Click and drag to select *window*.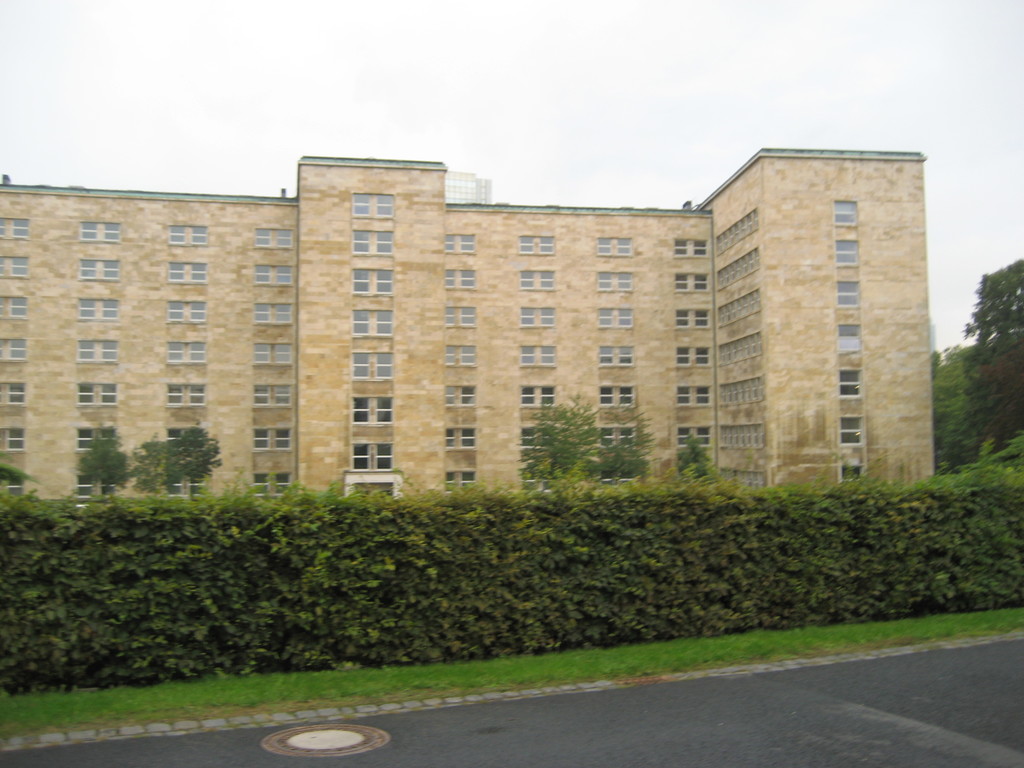
Selection: box(520, 347, 552, 363).
